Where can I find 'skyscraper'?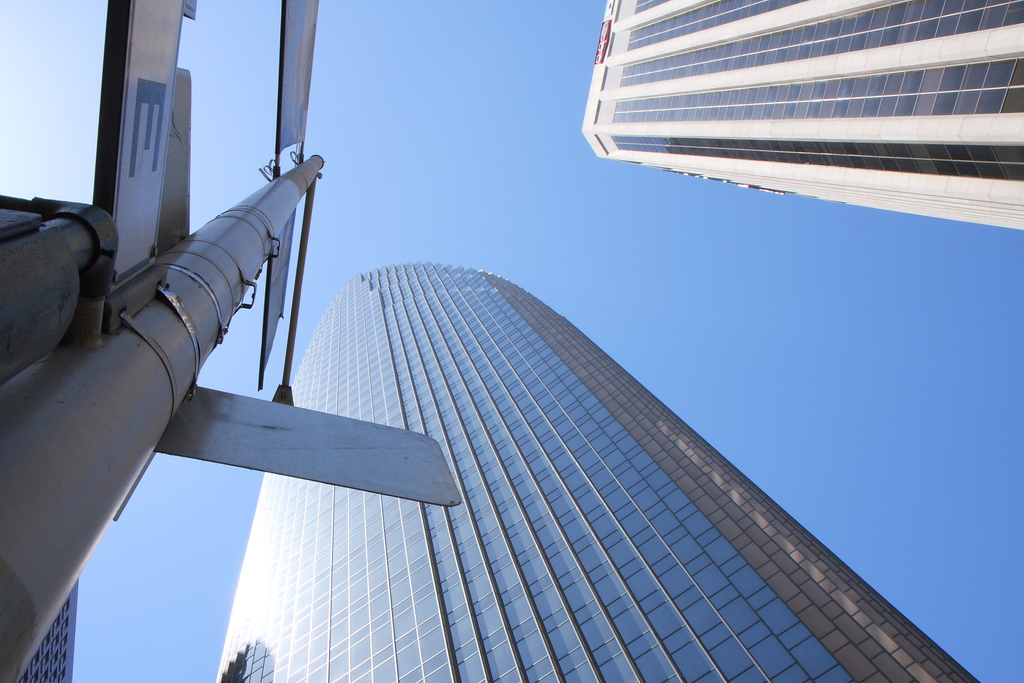
You can find it at (211,262,980,682).
